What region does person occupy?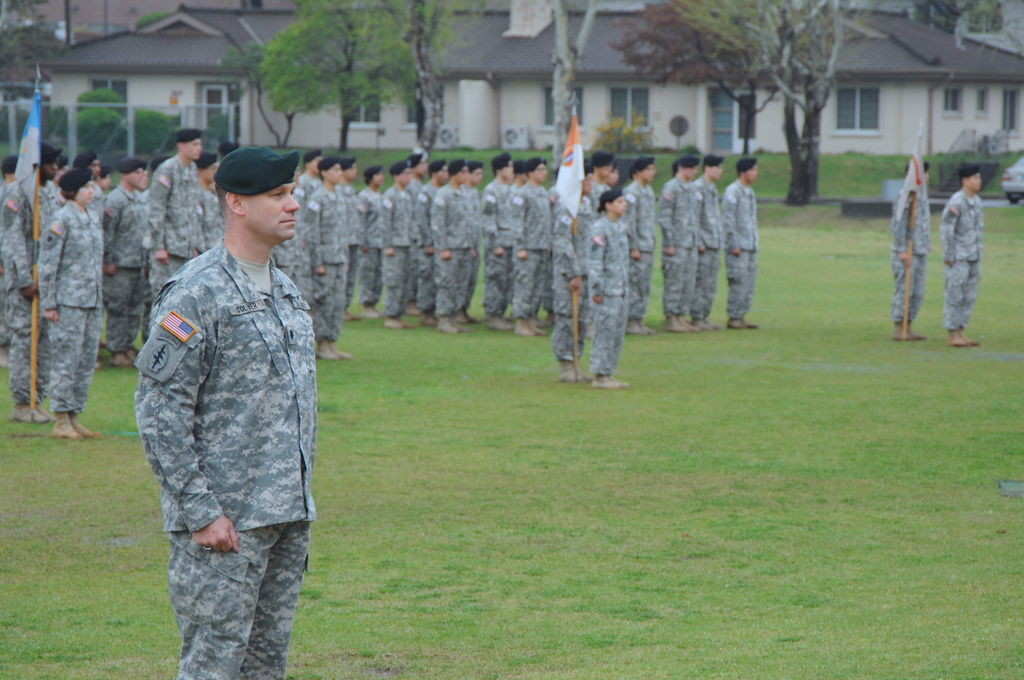
(48,175,107,436).
